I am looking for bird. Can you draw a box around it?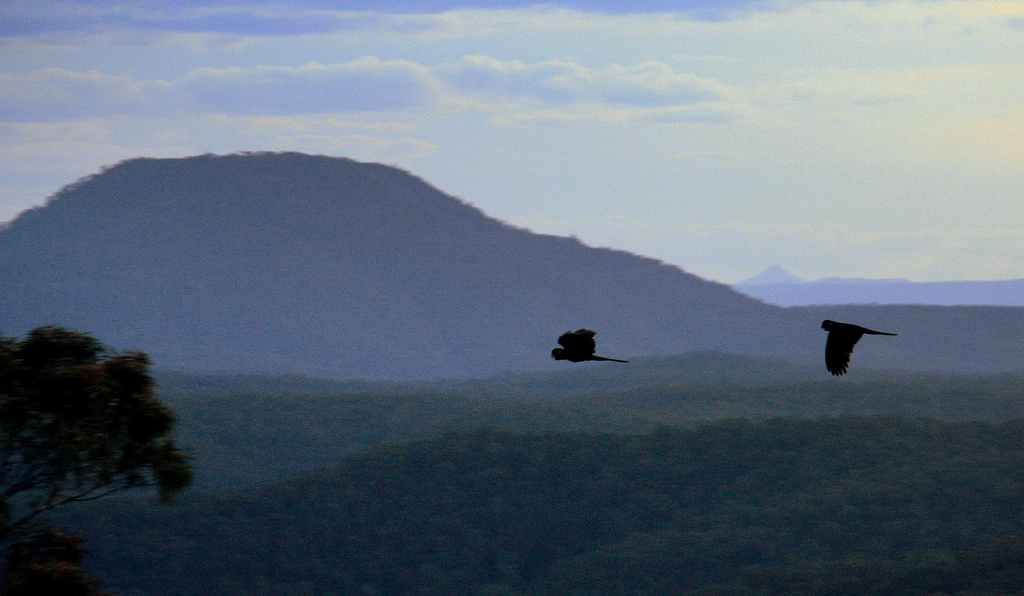
Sure, the bounding box is bbox(820, 319, 894, 377).
